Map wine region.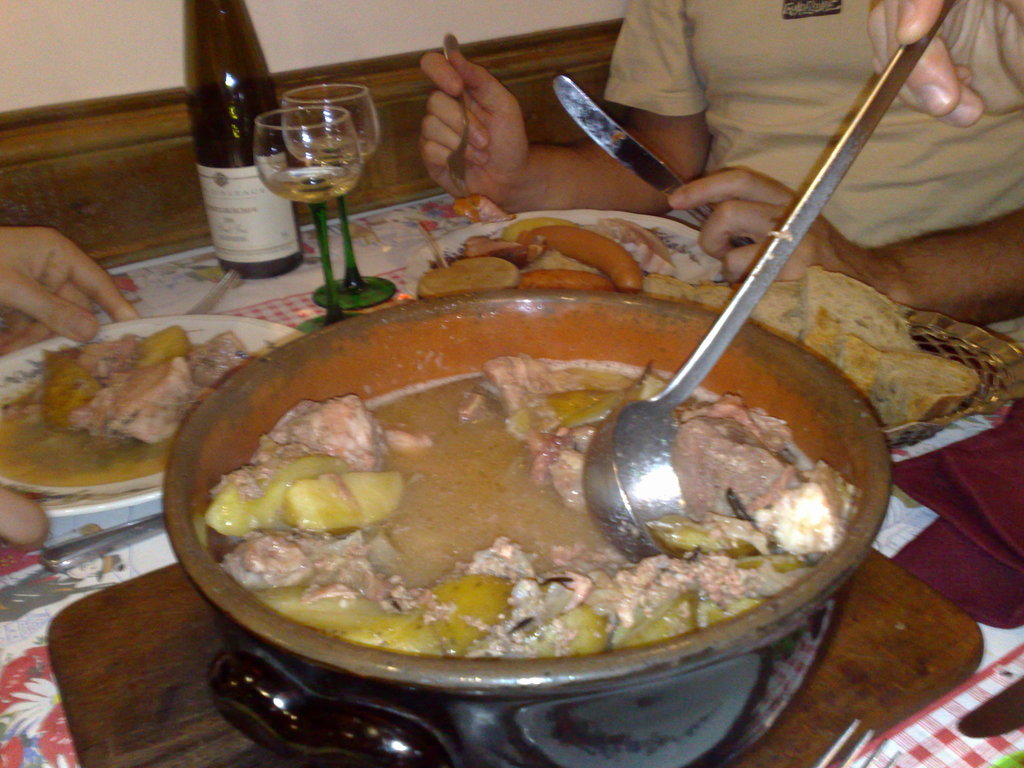
Mapped to [x1=168, y1=0, x2=314, y2=284].
